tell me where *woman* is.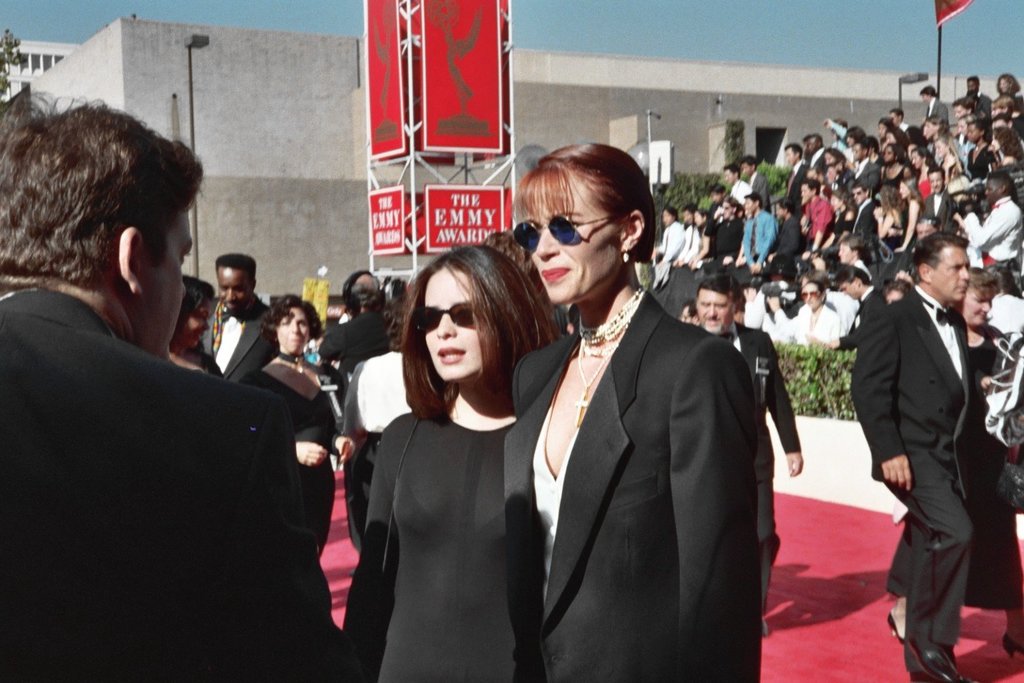
*woman* is at x1=881, y1=143, x2=913, y2=186.
